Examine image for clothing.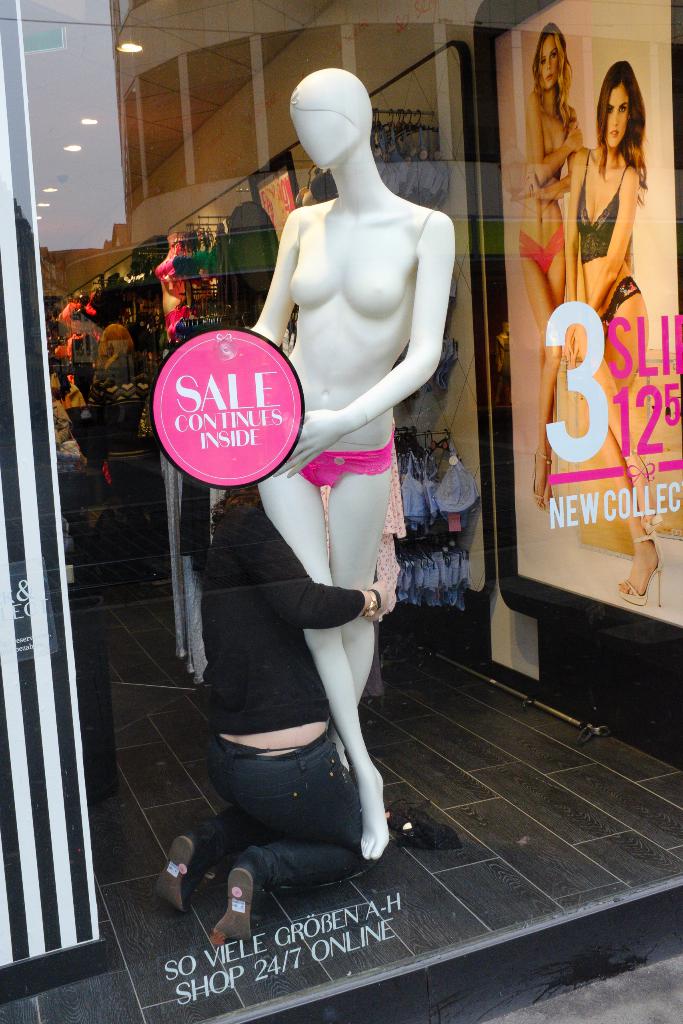
Examination result: <region>188, 505, 362, 906</region>.
